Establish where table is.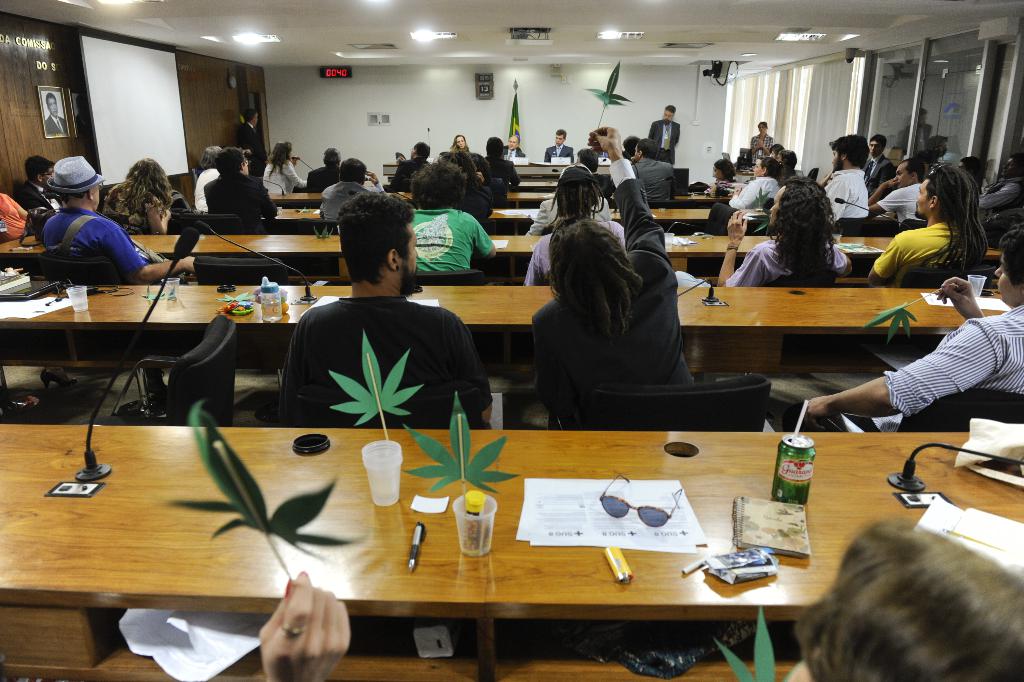
Established at [165,200,855,231].
